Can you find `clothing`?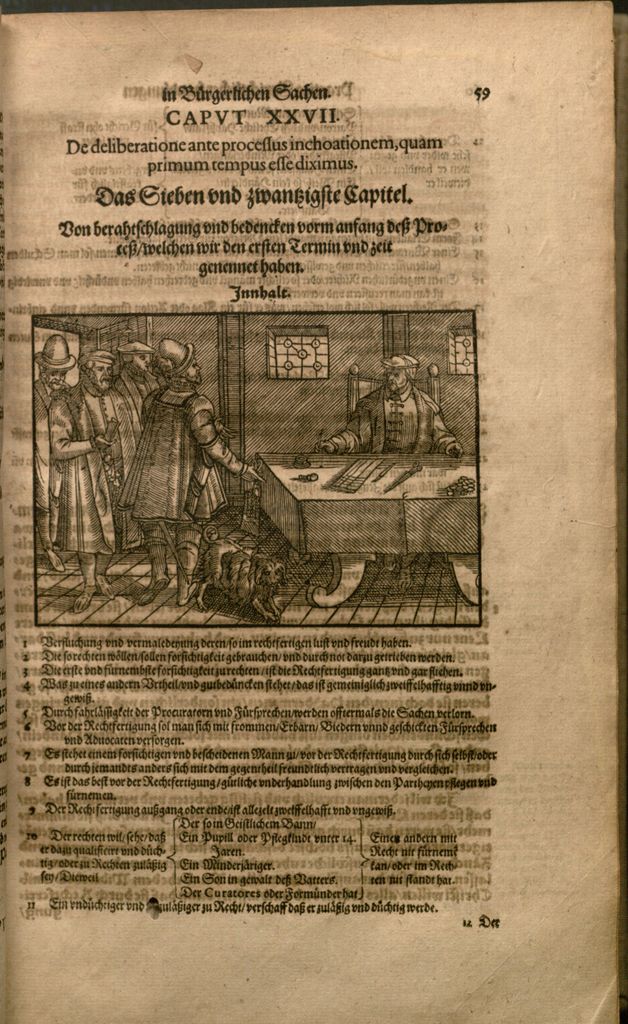
Yes, bounding box: 102/353/230/543.
